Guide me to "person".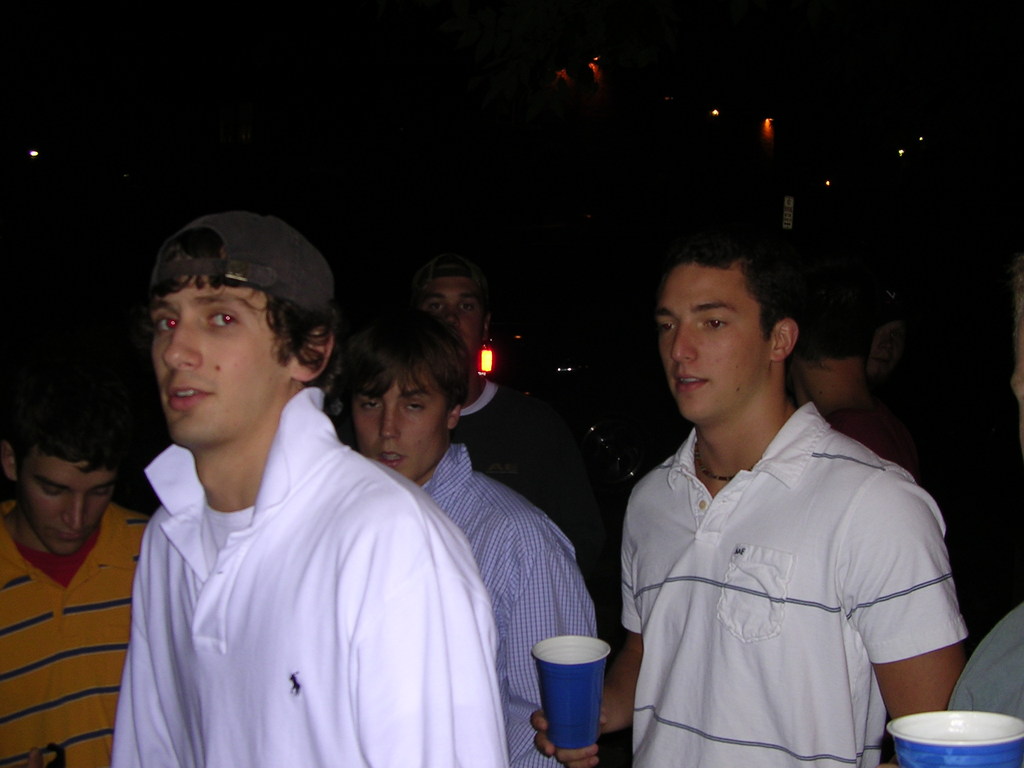
Guidance: [348, 302, 591, 767].
